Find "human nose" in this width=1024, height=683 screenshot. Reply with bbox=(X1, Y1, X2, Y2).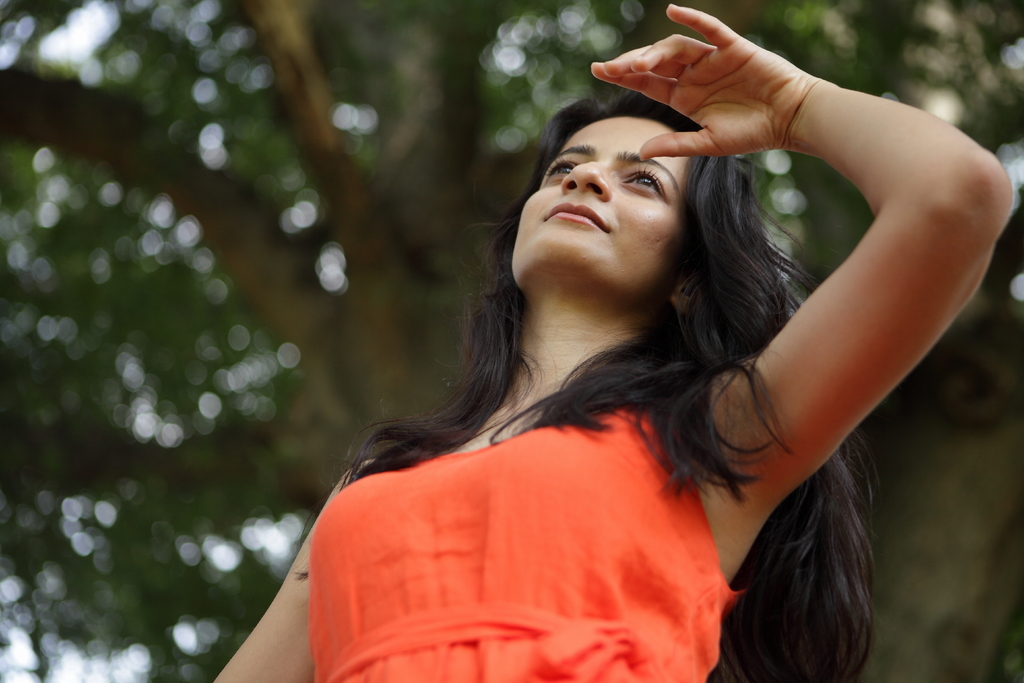
bbox=(560, 160, 612, 204).
